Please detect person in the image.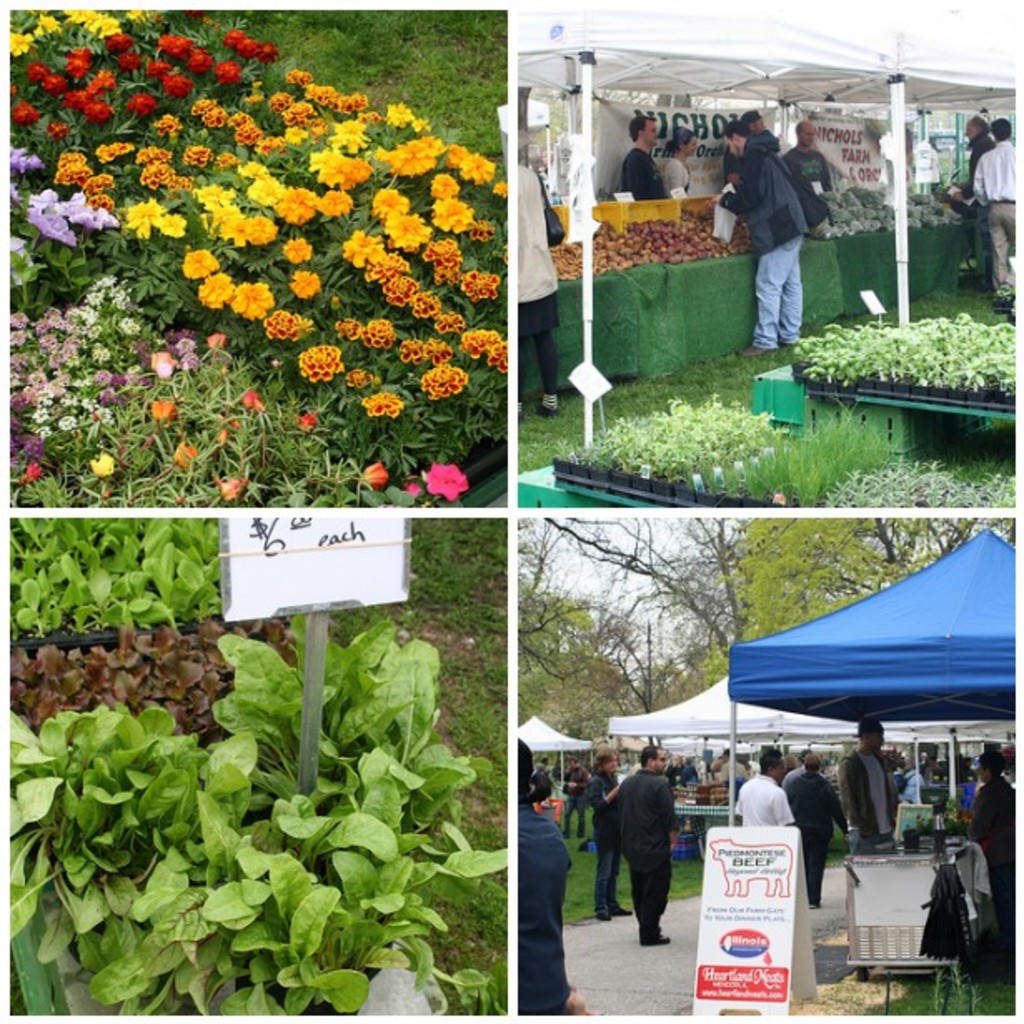
(774, 754, 851, 906).
